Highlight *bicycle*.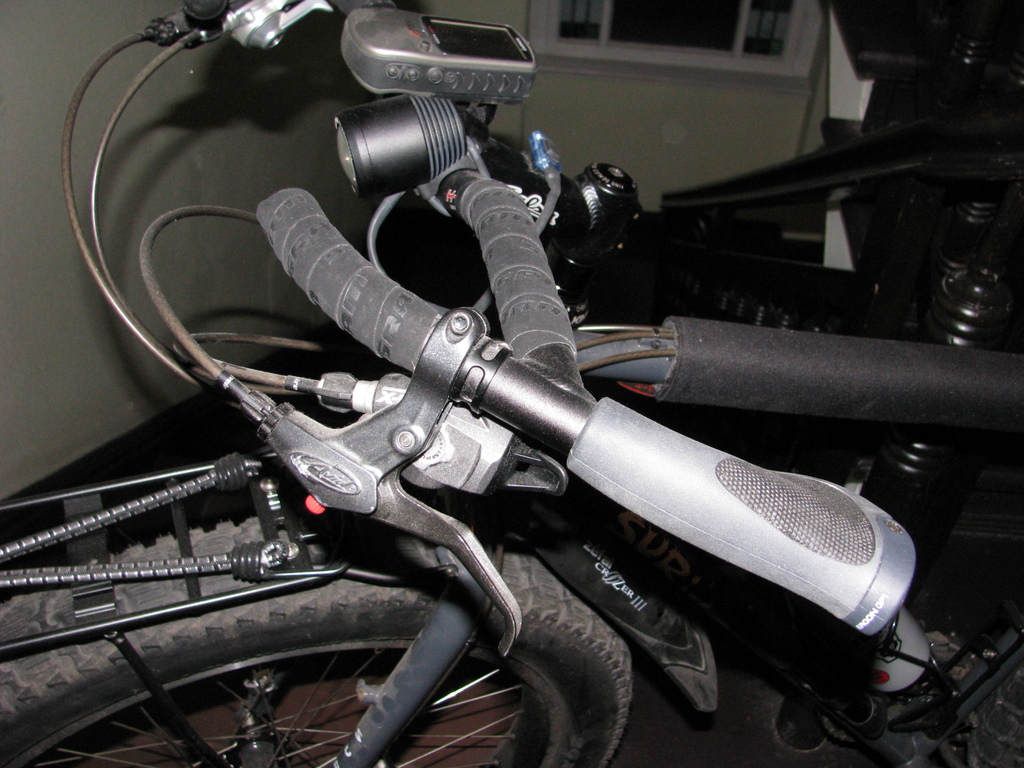
Highlighted region: l=10, t=29, r=977, b=767.
